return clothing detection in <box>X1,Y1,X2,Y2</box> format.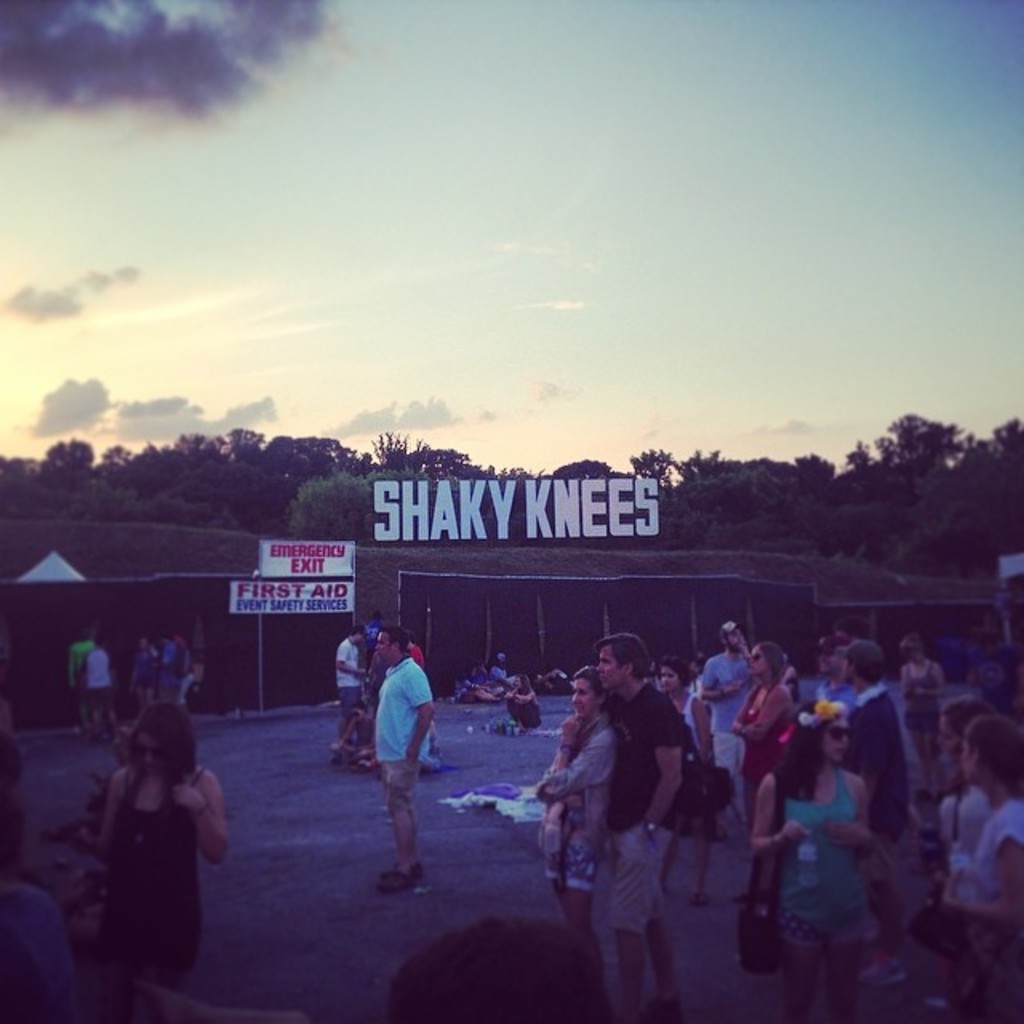
<box>130,650,160,699</box>.
